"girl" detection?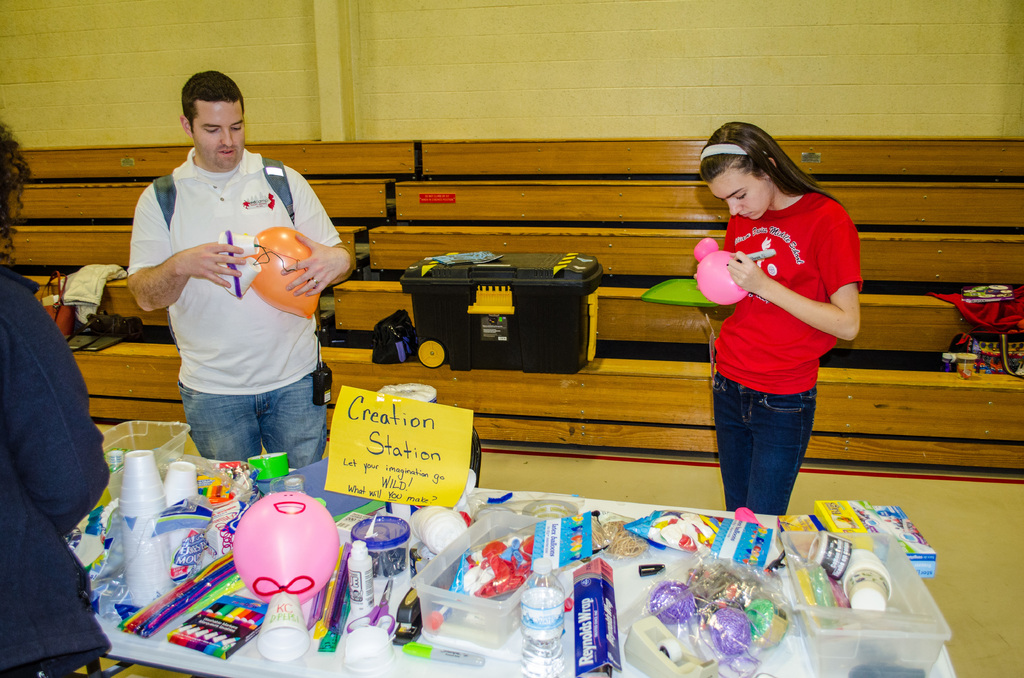
select_region(700, 120, 865, 515)
